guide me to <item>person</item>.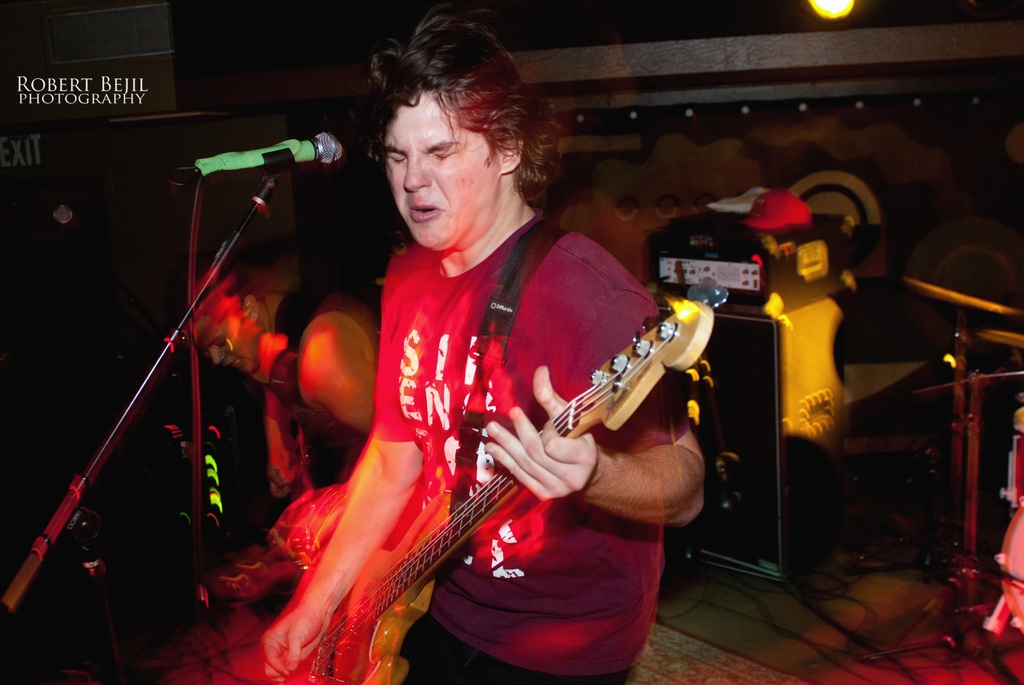
Guidance: x1=271 y1=77 x2=696 y2=672.
